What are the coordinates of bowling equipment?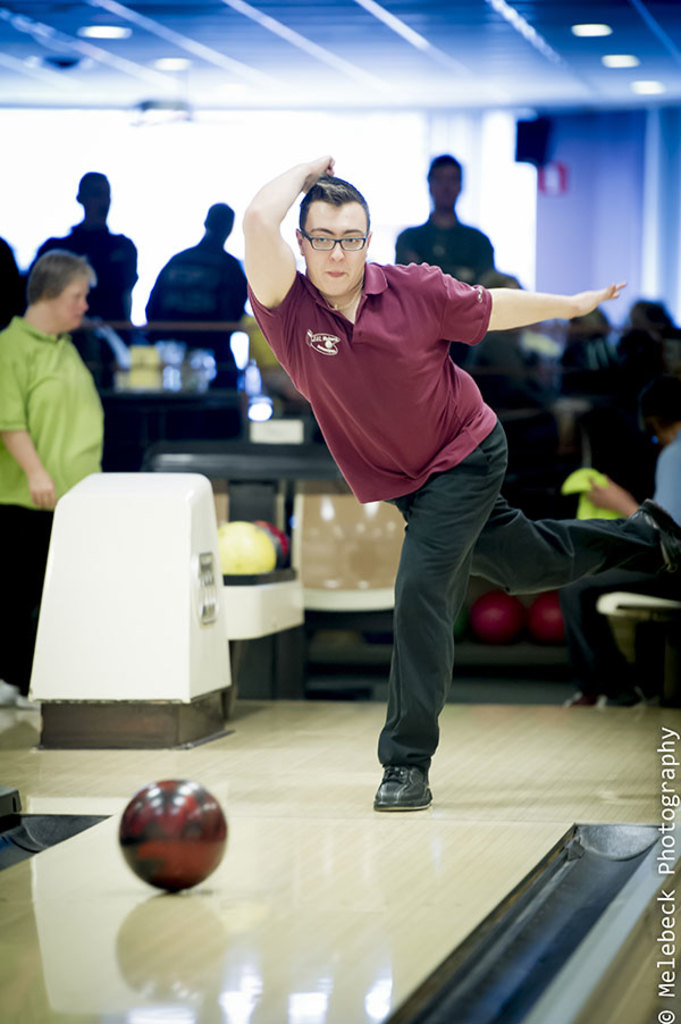
bbox(19, 443, 335, 746).
